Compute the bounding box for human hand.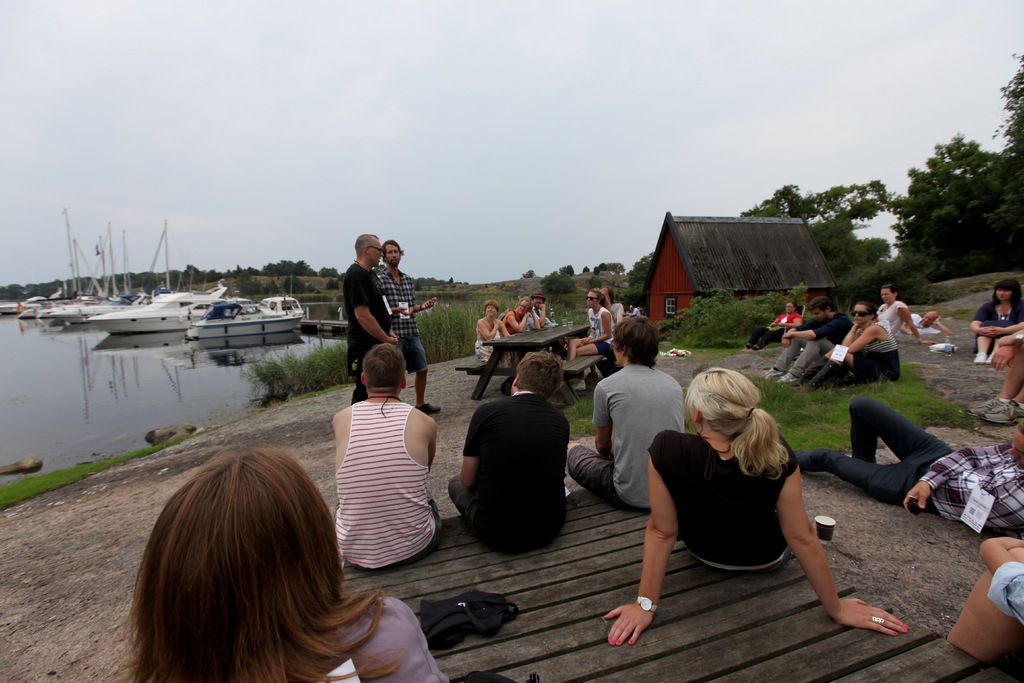
932/311/945/324.
